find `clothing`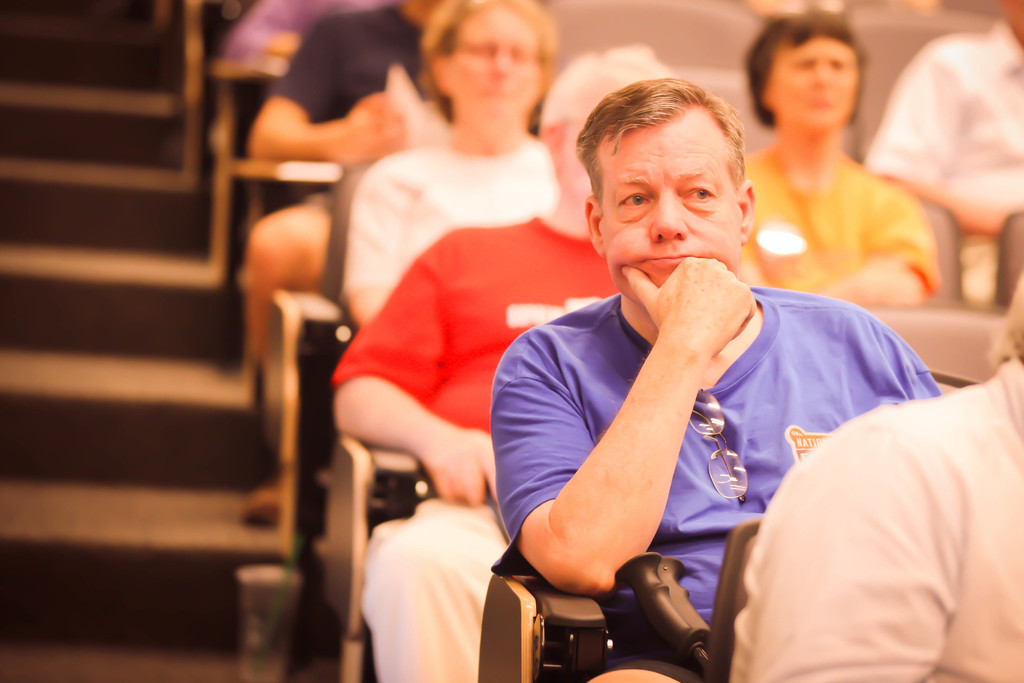
{"left": 271, "top": 0, "right": 452, "bottom": 220}
